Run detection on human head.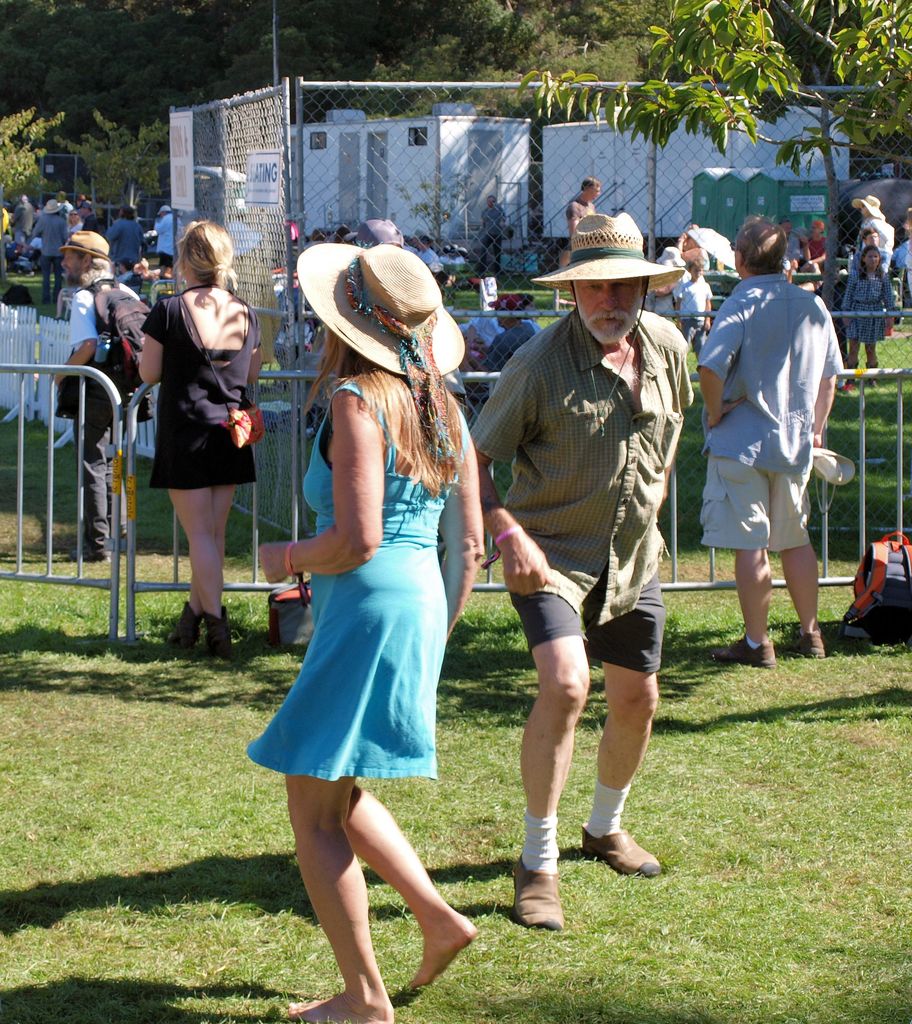
Result: x1=302, y1=221, x2=459, y2=390.
